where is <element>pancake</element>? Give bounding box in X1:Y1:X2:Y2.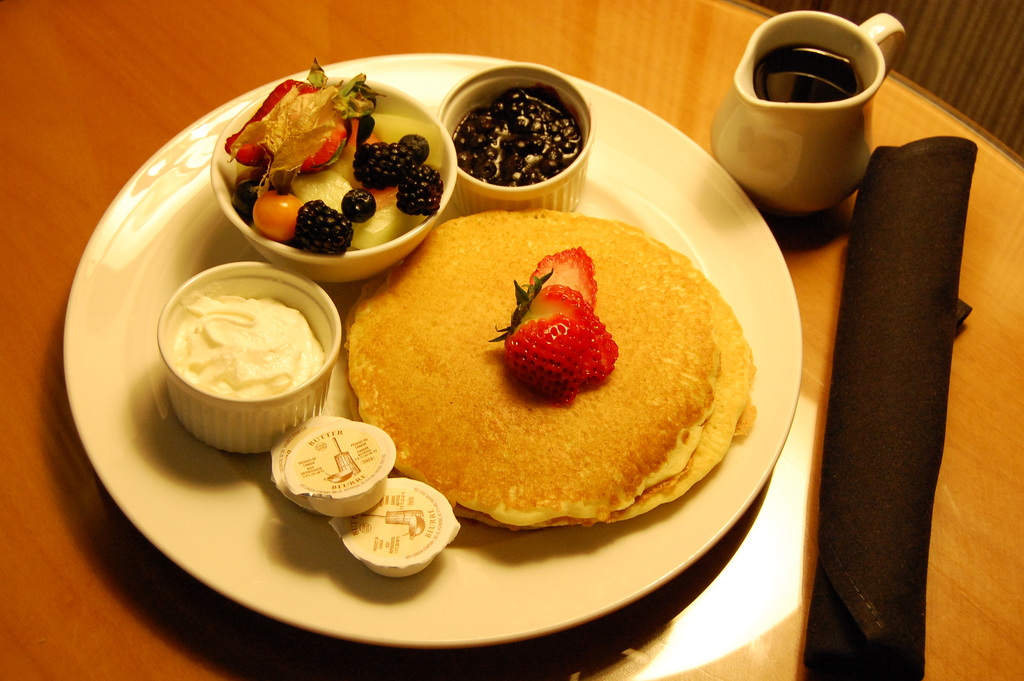
348:209:724:524.
